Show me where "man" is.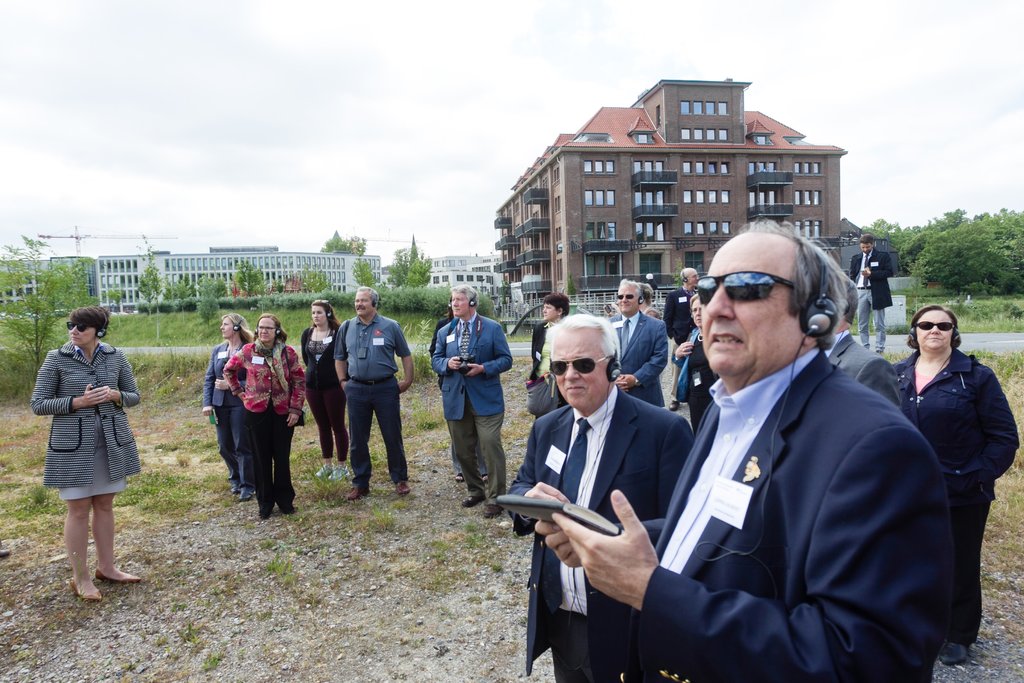
"man" is at bbox=[662, 264, 702, 344].
